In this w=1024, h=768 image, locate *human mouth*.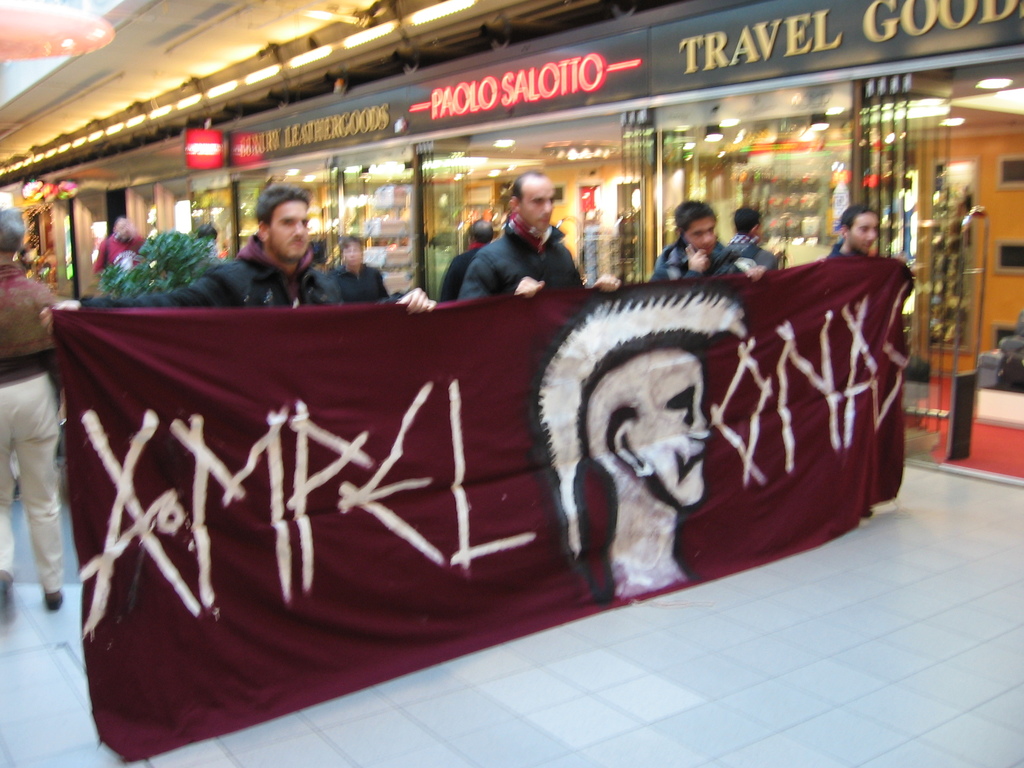
Bounding box: rect(286, 238, 301, 247).
